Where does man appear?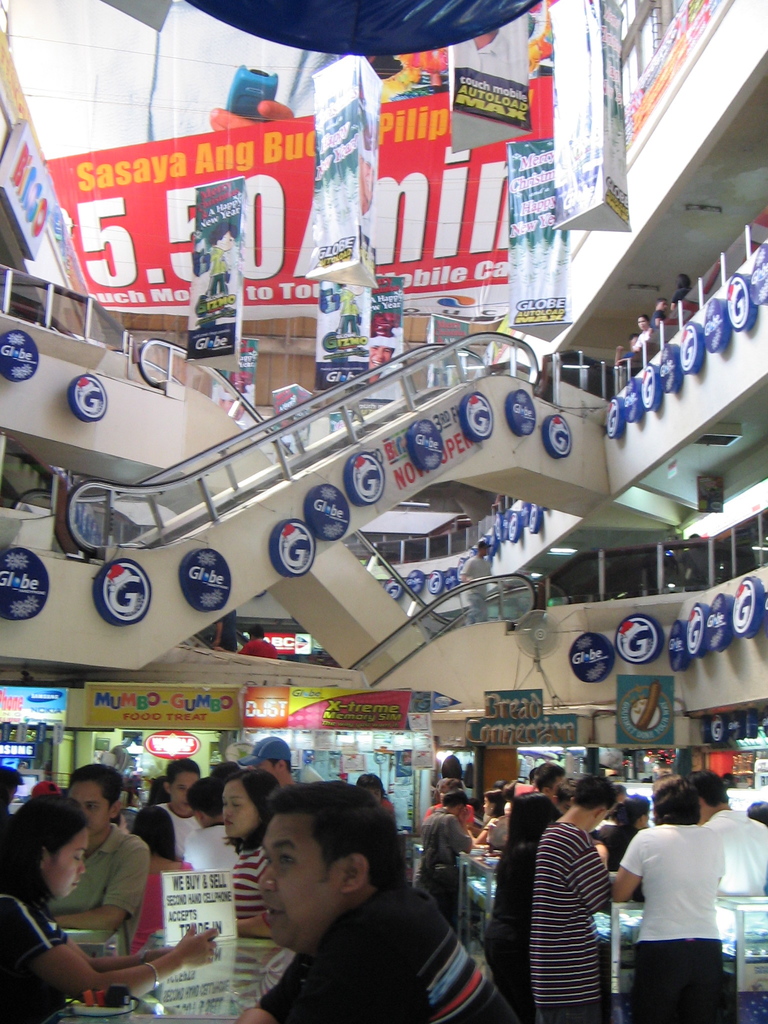
Appears at select_region(45, 760, 154, 927).
